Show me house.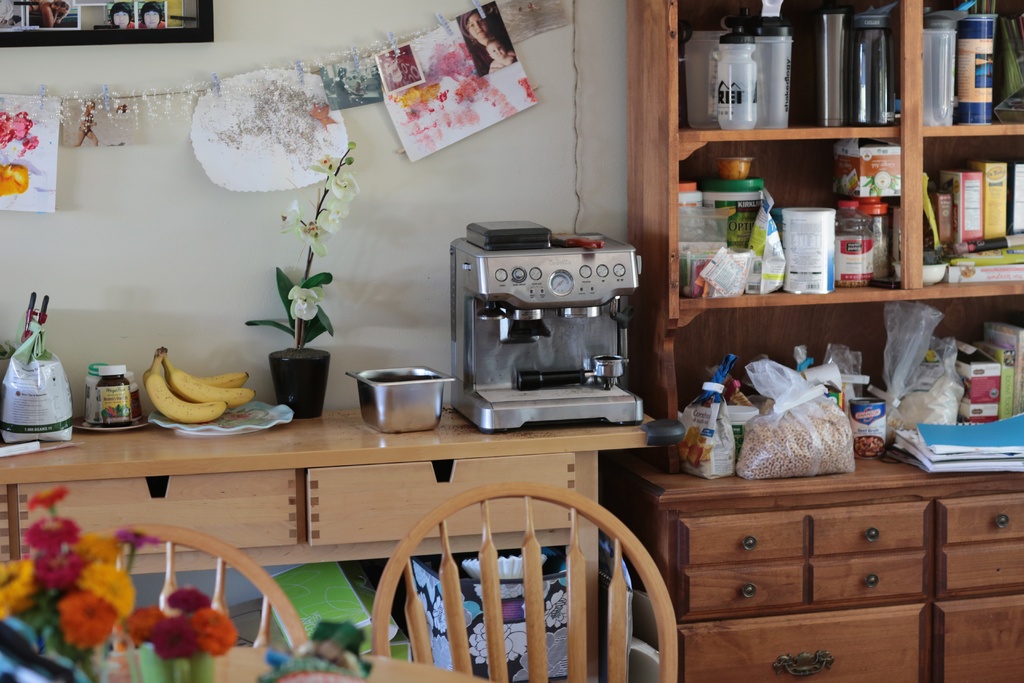
house is here: region(0, 0, 1023, 682).
